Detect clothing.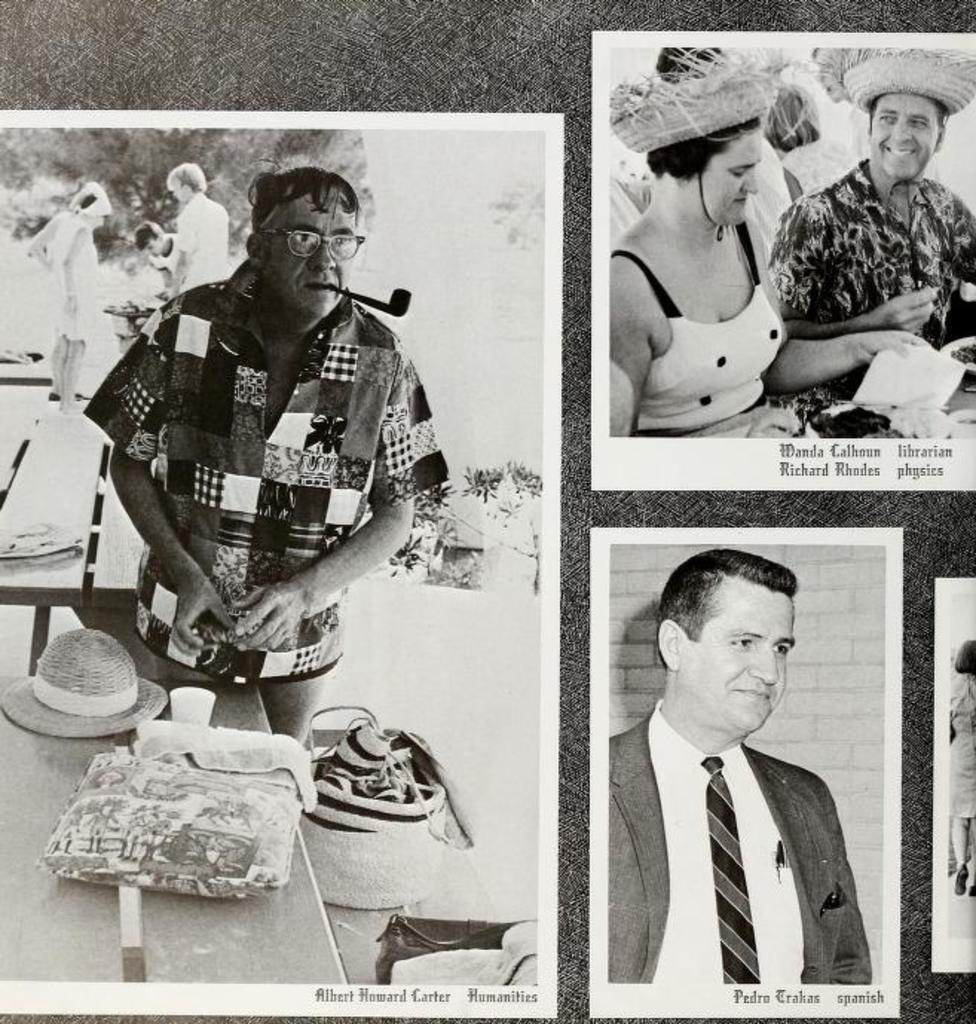
Detected at (934,657,975,828).
